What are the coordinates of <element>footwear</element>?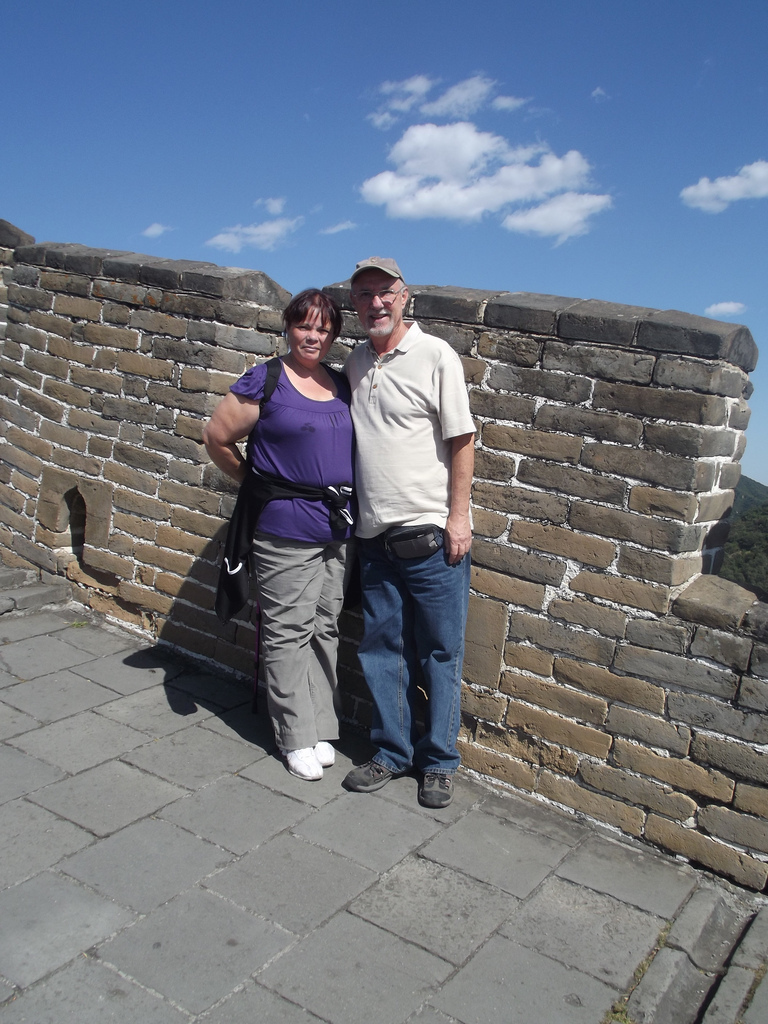
x1=344 y1=759 x2=394 y2=795.
